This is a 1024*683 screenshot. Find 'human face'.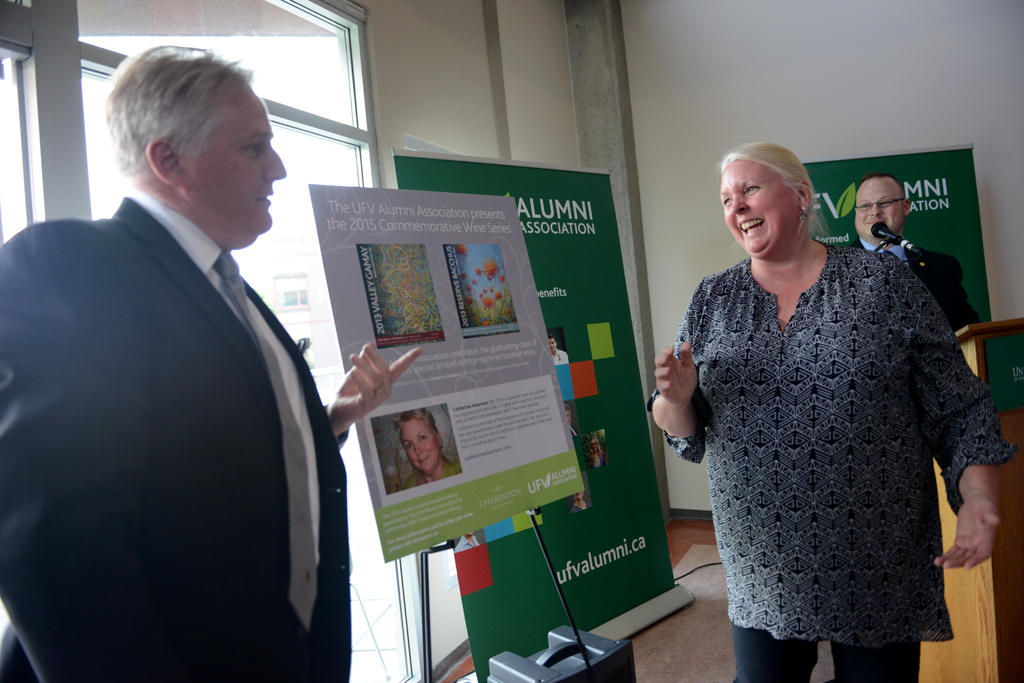
Bounding box: 566/409/571/426.
